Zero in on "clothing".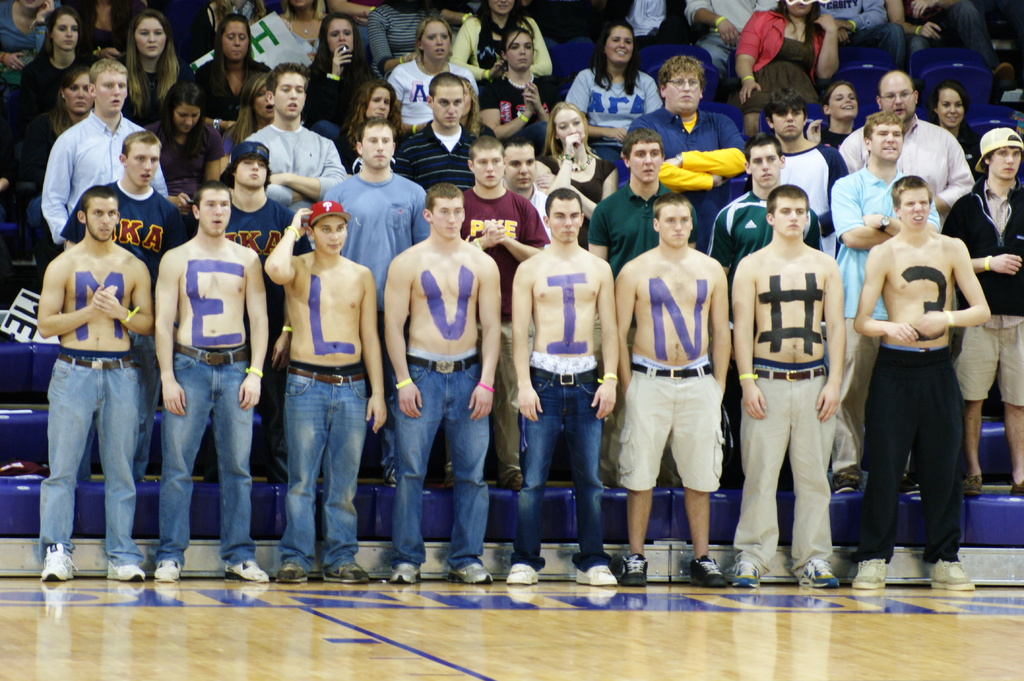
Zeroed in: BBox(948, 177, 1023, 408).
